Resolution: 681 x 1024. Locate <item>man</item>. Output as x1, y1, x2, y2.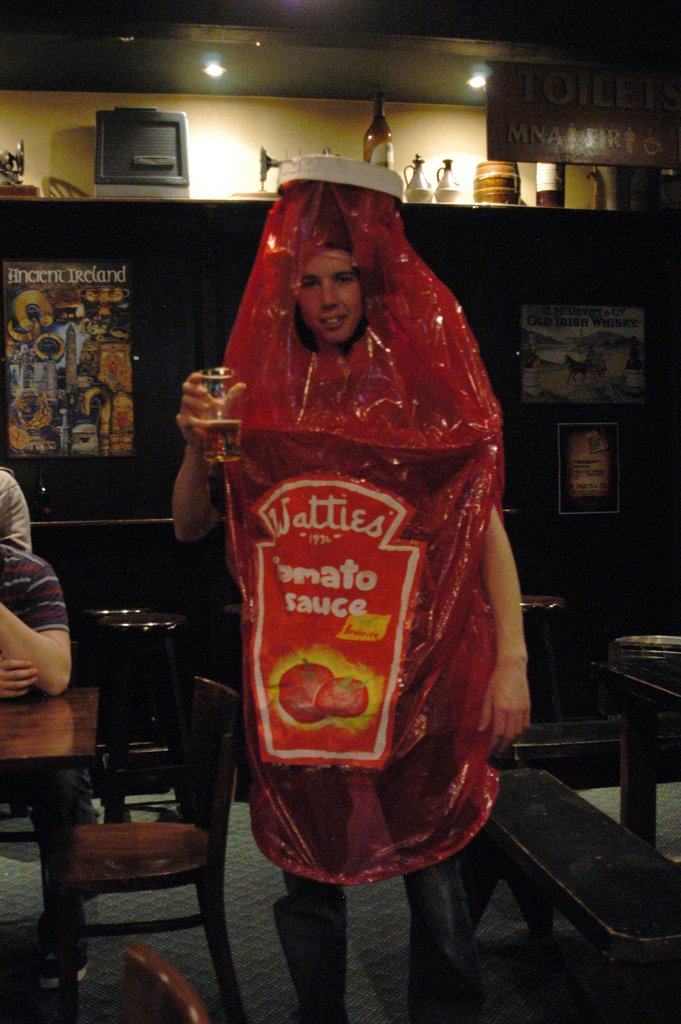
158, 162, 545, 1023.
